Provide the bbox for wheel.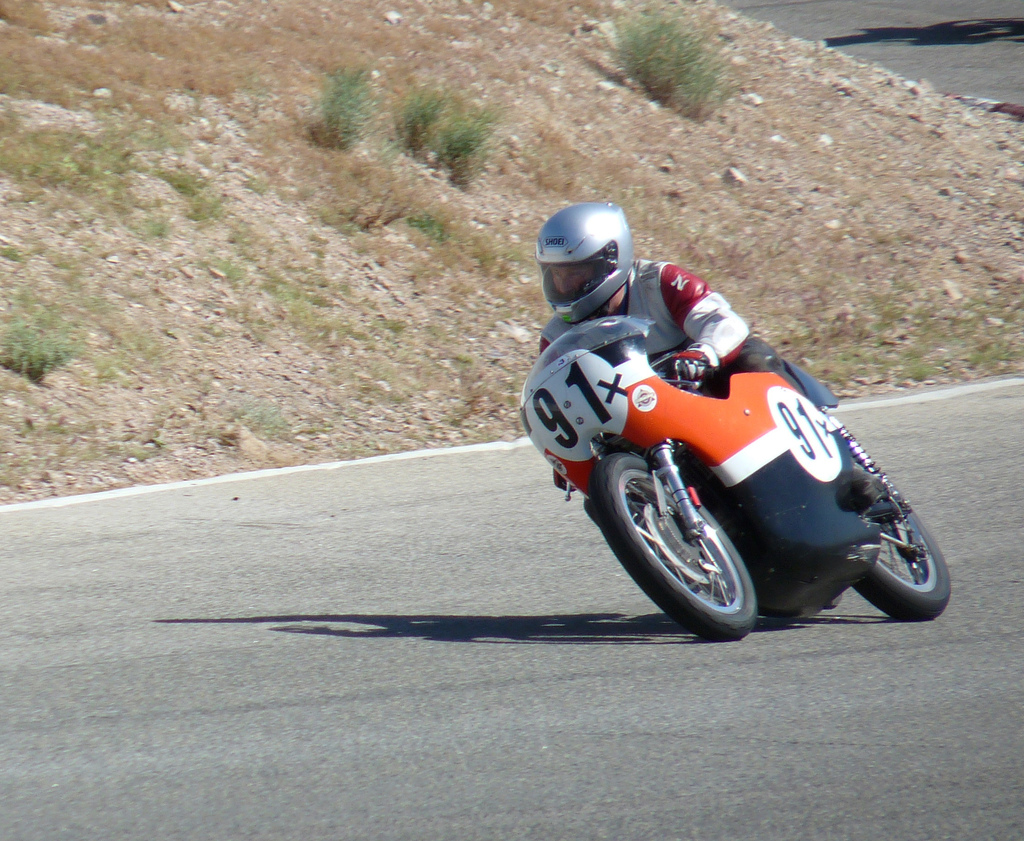
851:488:950:621.
